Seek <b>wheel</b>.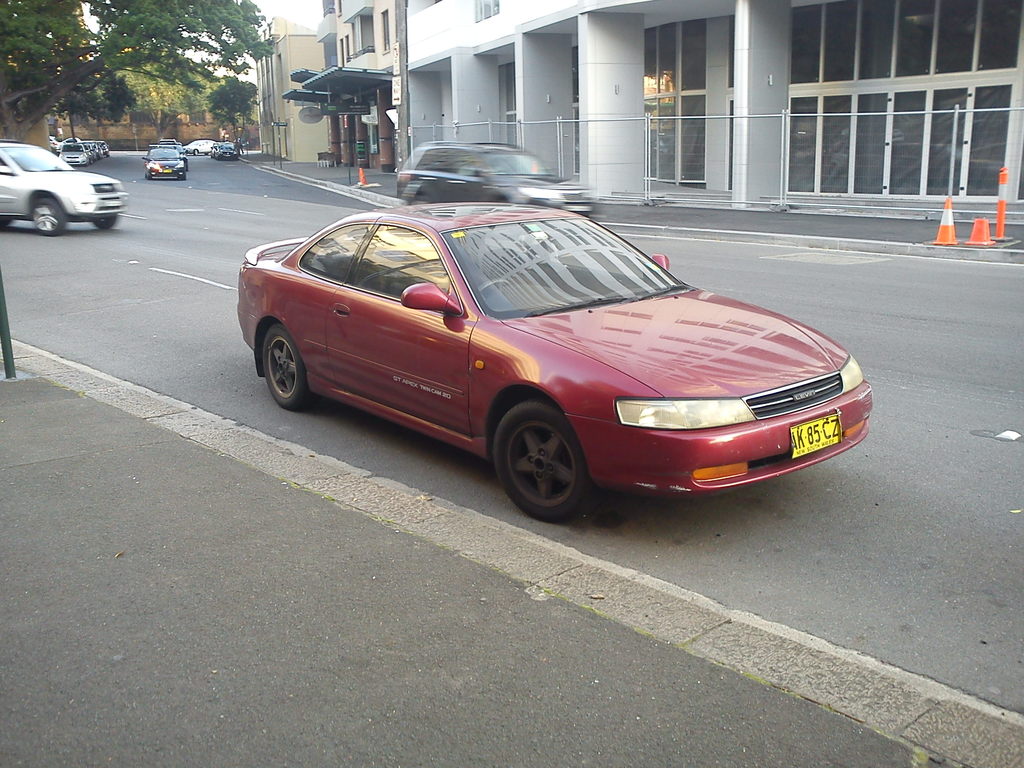
locate(479, 279, 510, 292).
